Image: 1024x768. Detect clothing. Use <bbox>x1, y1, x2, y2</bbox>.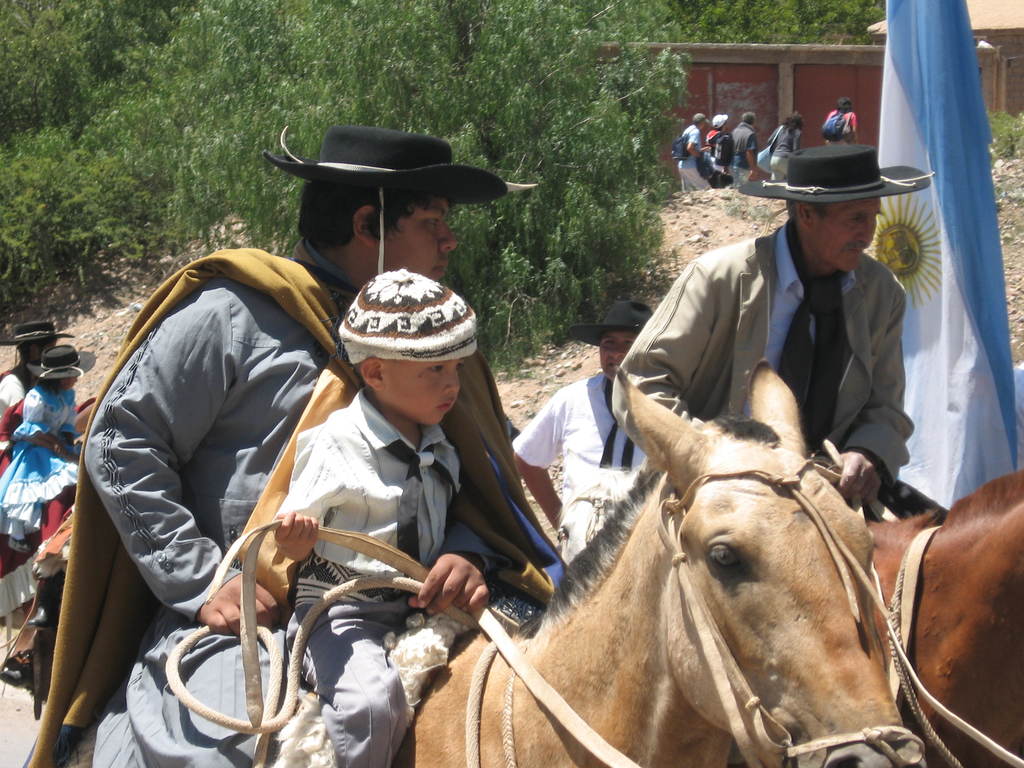
<bbox>616, 224, 947, 519</bbox>.
